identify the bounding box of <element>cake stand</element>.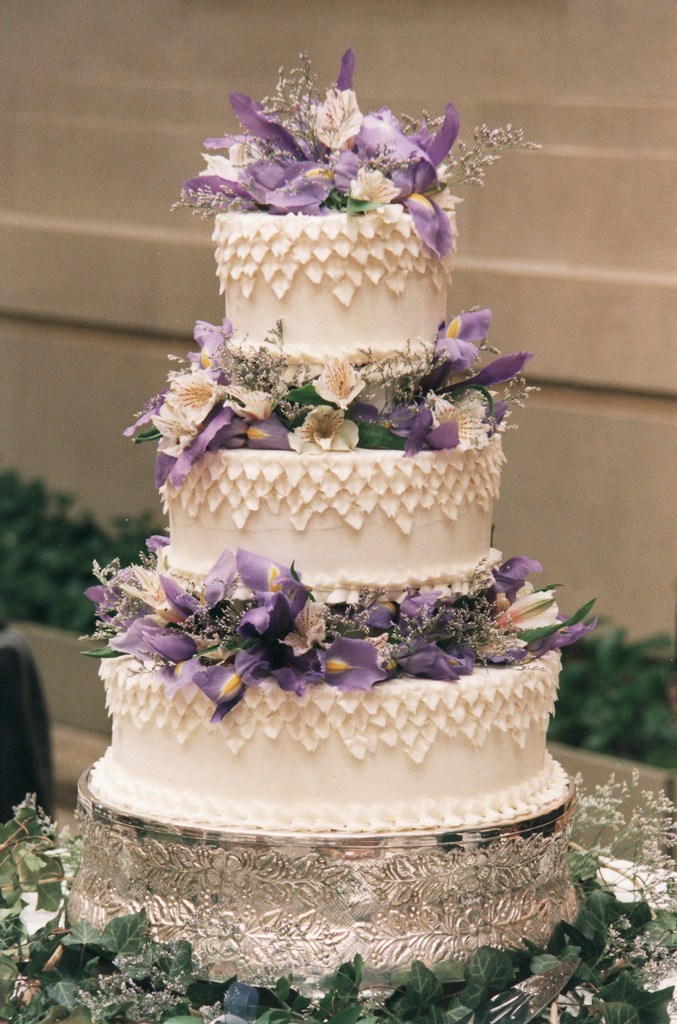
detection(68, 756, 582, 1023).
